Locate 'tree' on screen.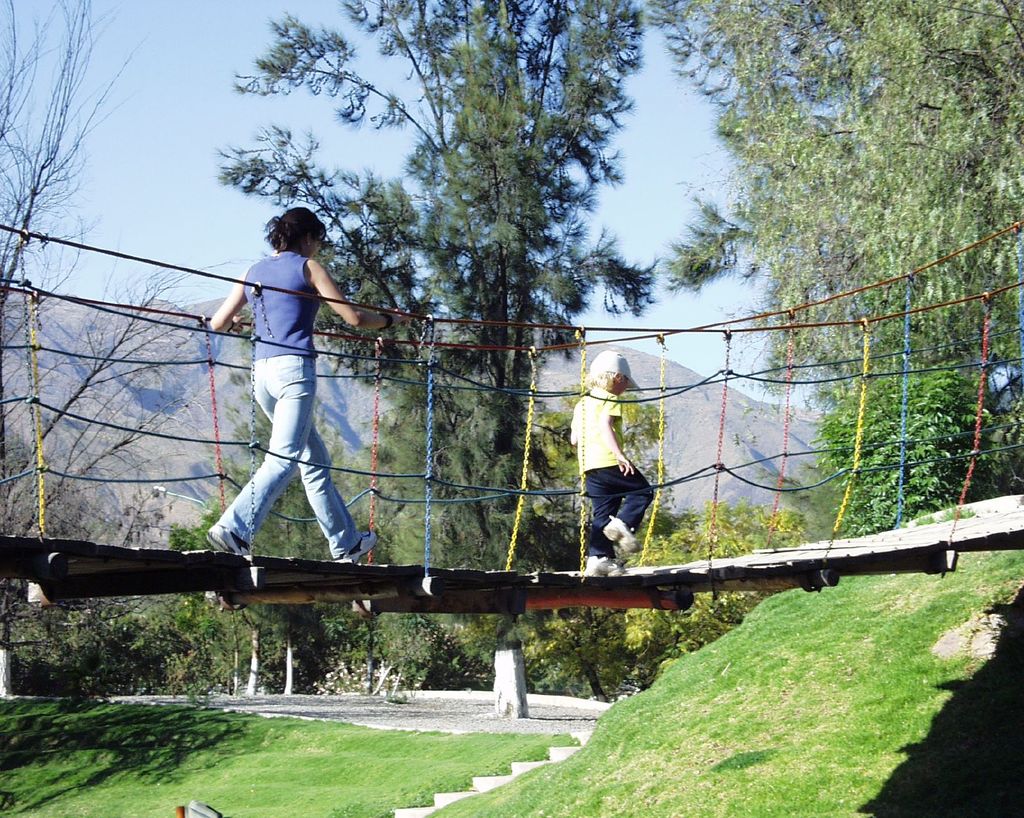
On screen at {"x1": 188, "y1": 392, "x2": 408, "y2": 677}.
